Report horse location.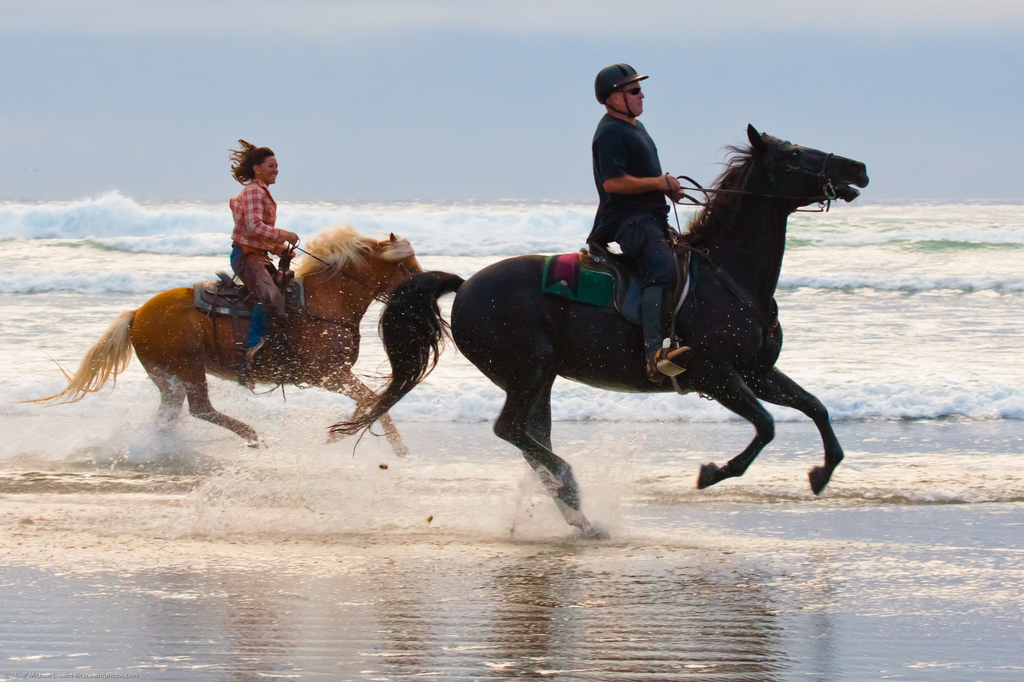
Report: [left=4, top=217, right=417, bottom=461].
